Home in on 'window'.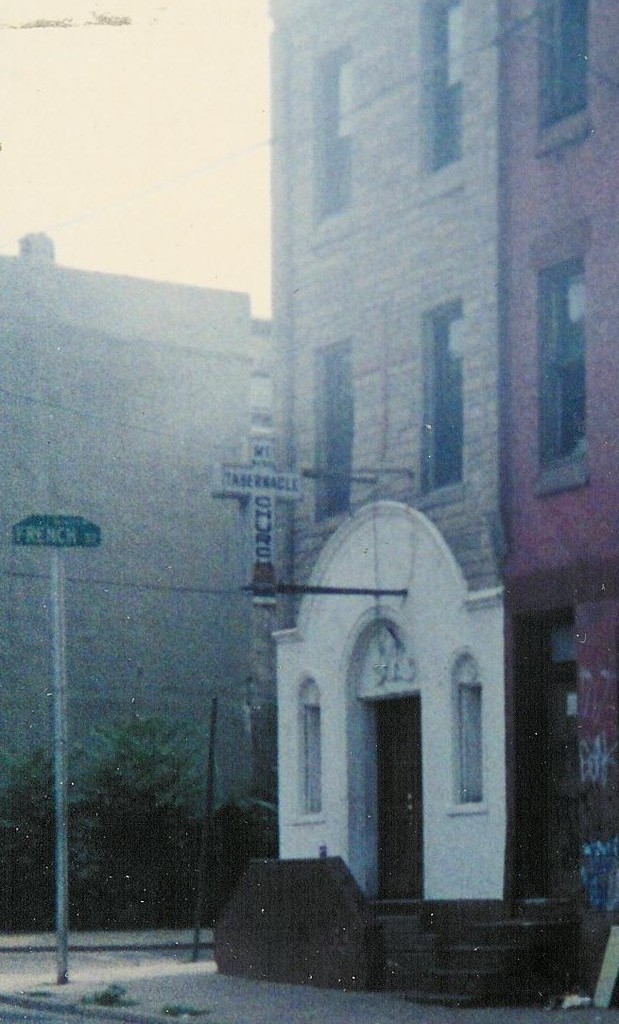
Homed in at x1=312, y1=350, x2=348, y2=512.
